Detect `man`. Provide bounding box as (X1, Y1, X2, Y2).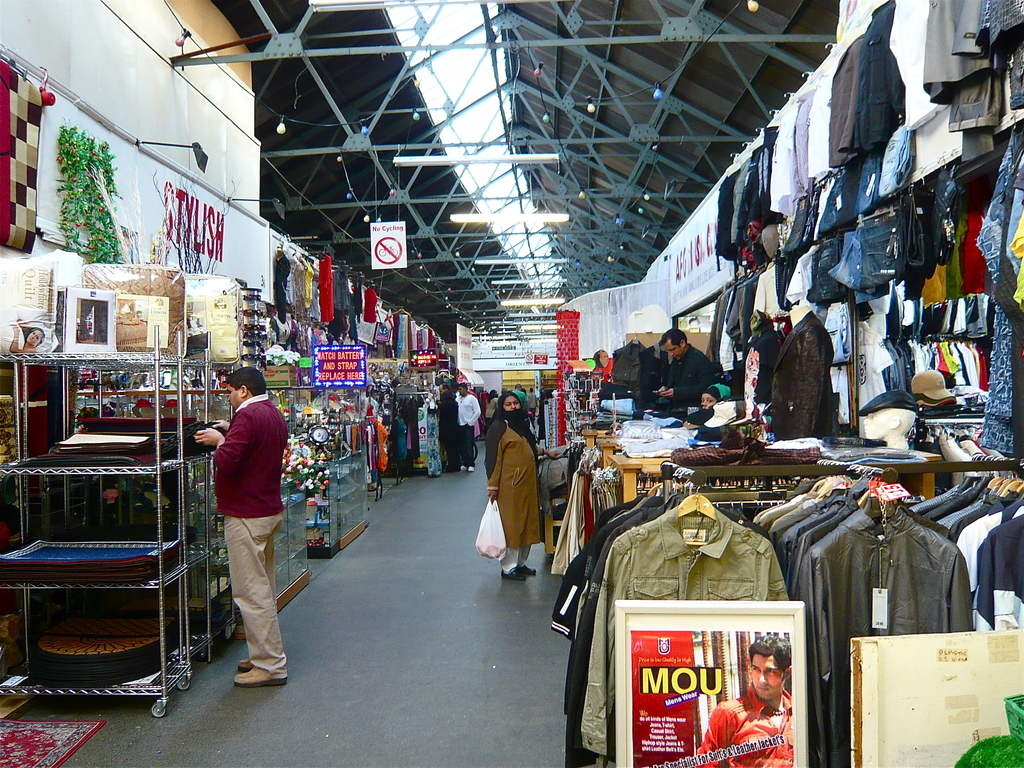
(507, 380, 531, 411).
